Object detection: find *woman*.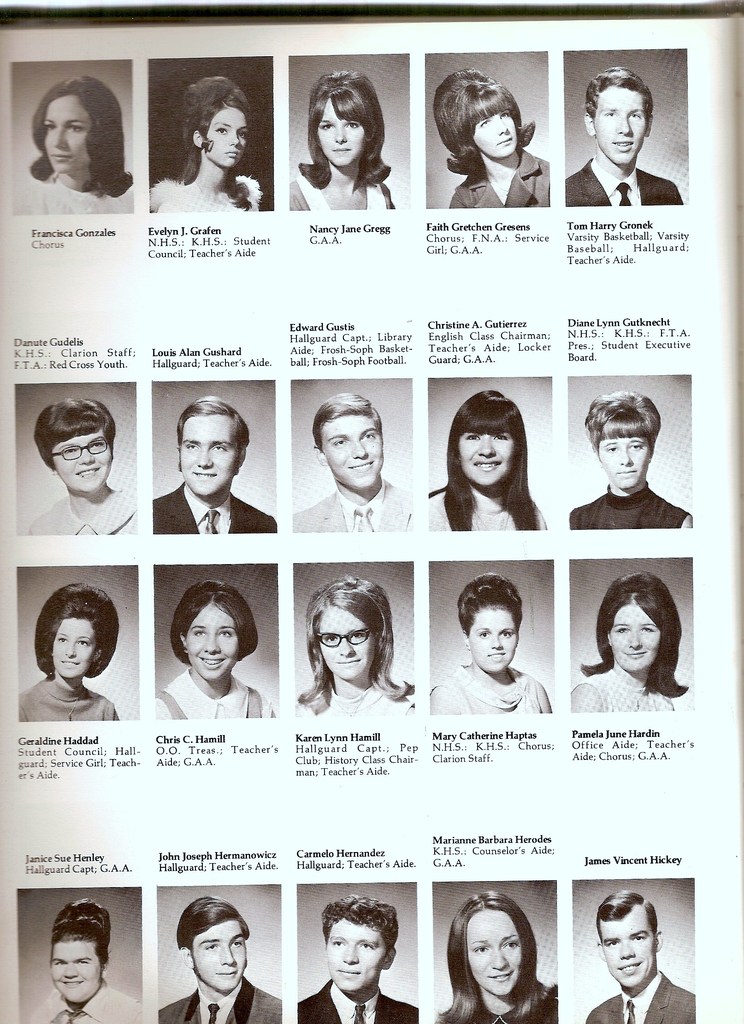
427/65/550/211.
